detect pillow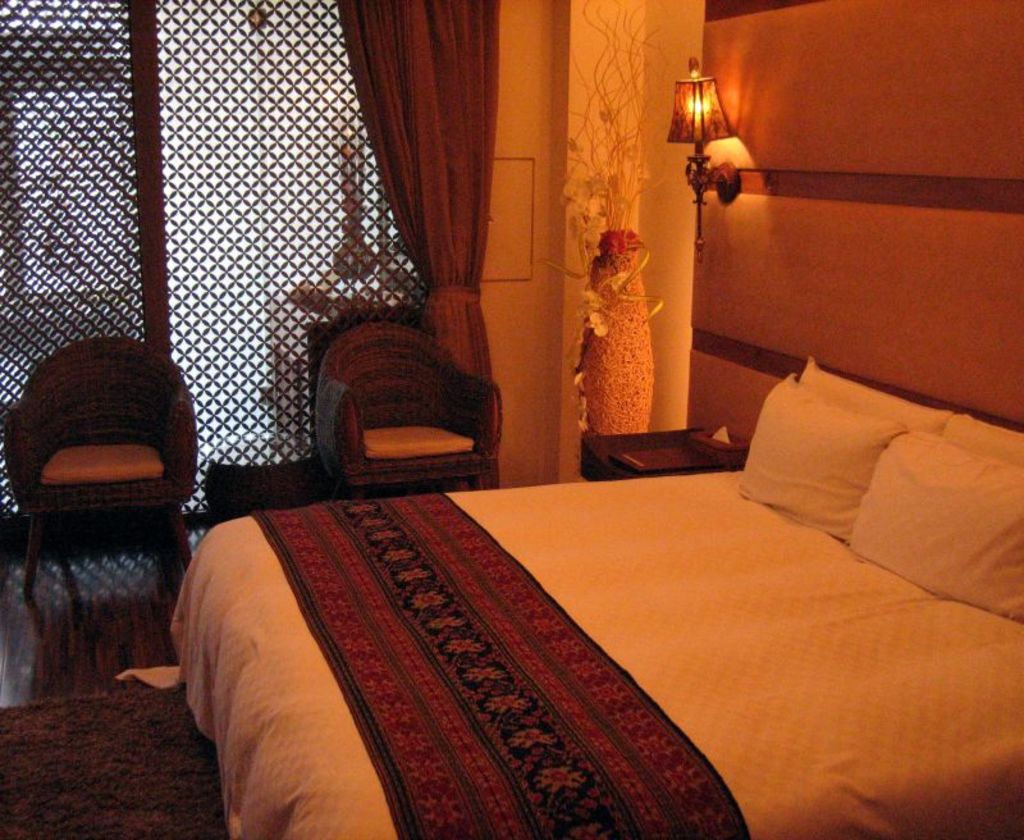
815:348:950:435
